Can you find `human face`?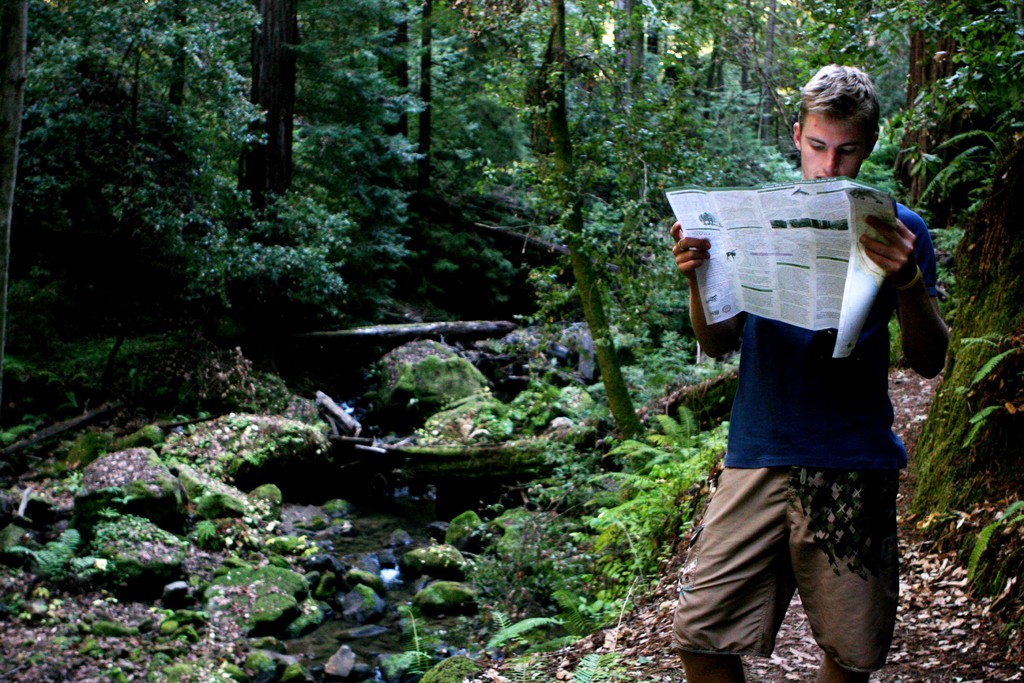
Yes, bounding box: (left=800, top=115, right=862, bottom=177).
